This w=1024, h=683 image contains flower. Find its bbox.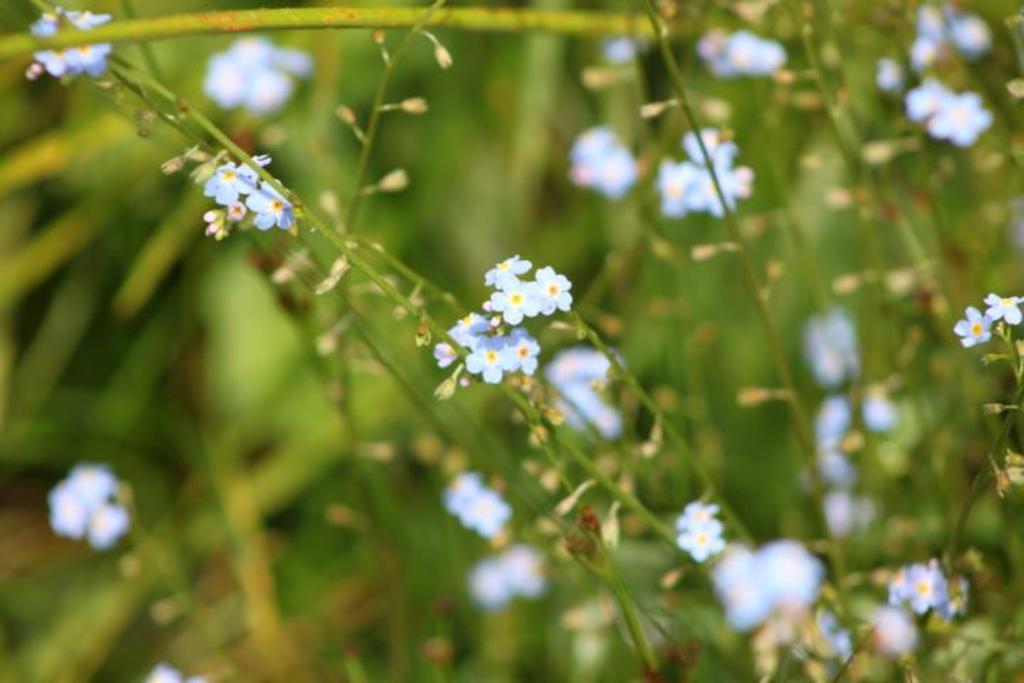
l=28, t=13, r=80, b=75.
